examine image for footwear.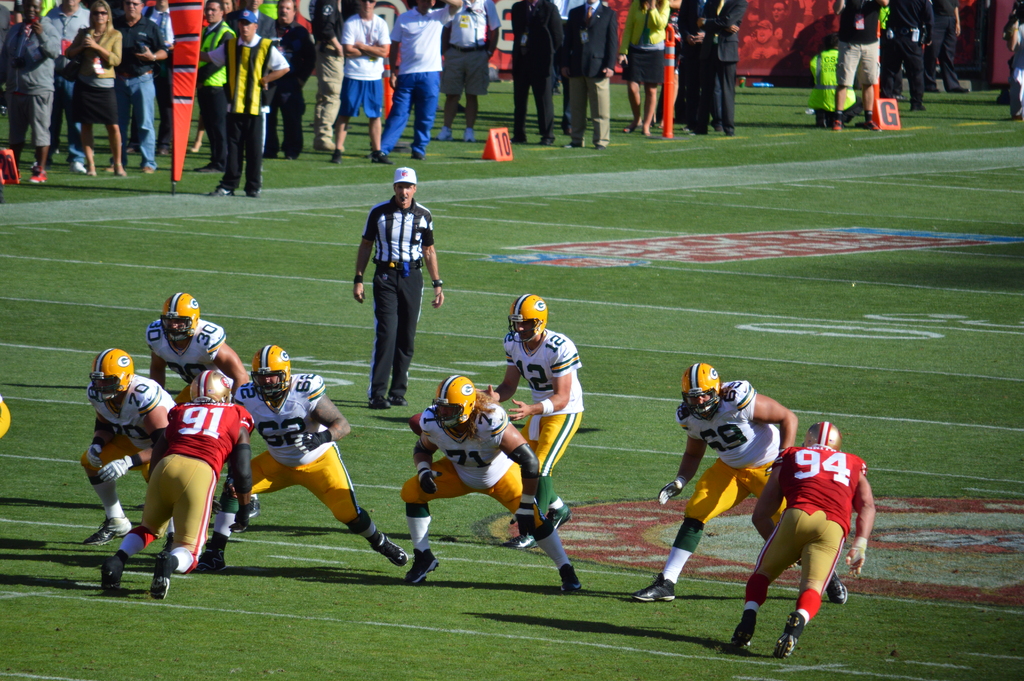
Examination result: <bbox>513, 527, 540, 548</bbox>.
